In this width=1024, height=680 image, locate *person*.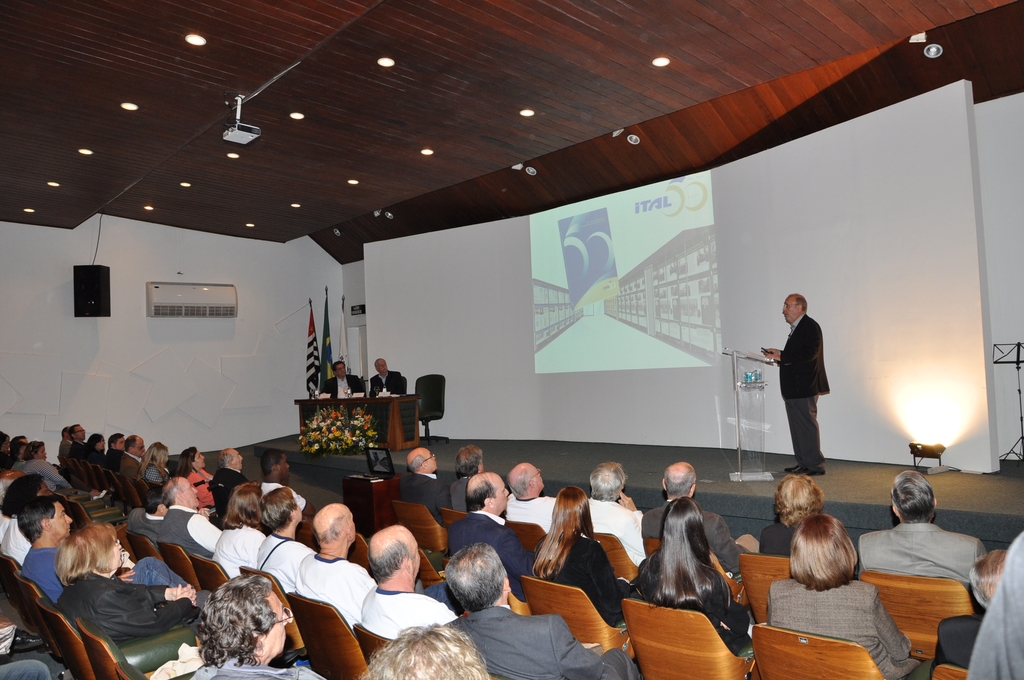
Bounding box: BBox(758, 291, 829, 482).
